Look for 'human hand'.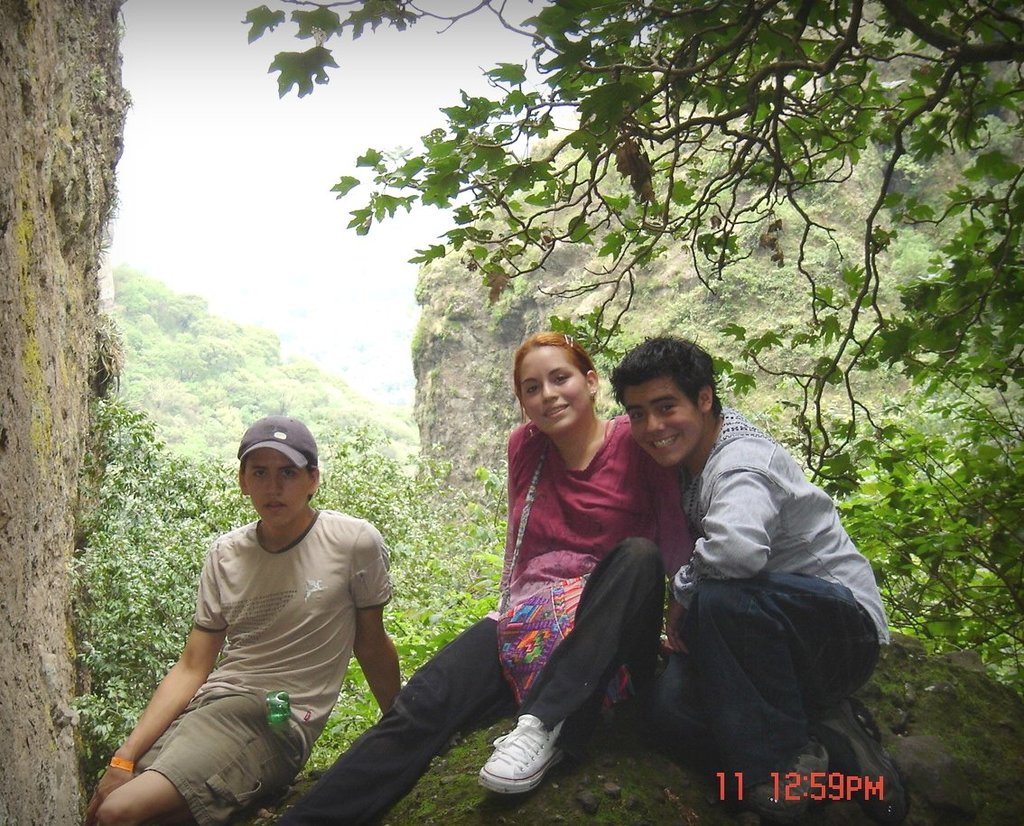
Found: {"x1": 664, "y1": 597, "x2": 693, "y2": 661}.
